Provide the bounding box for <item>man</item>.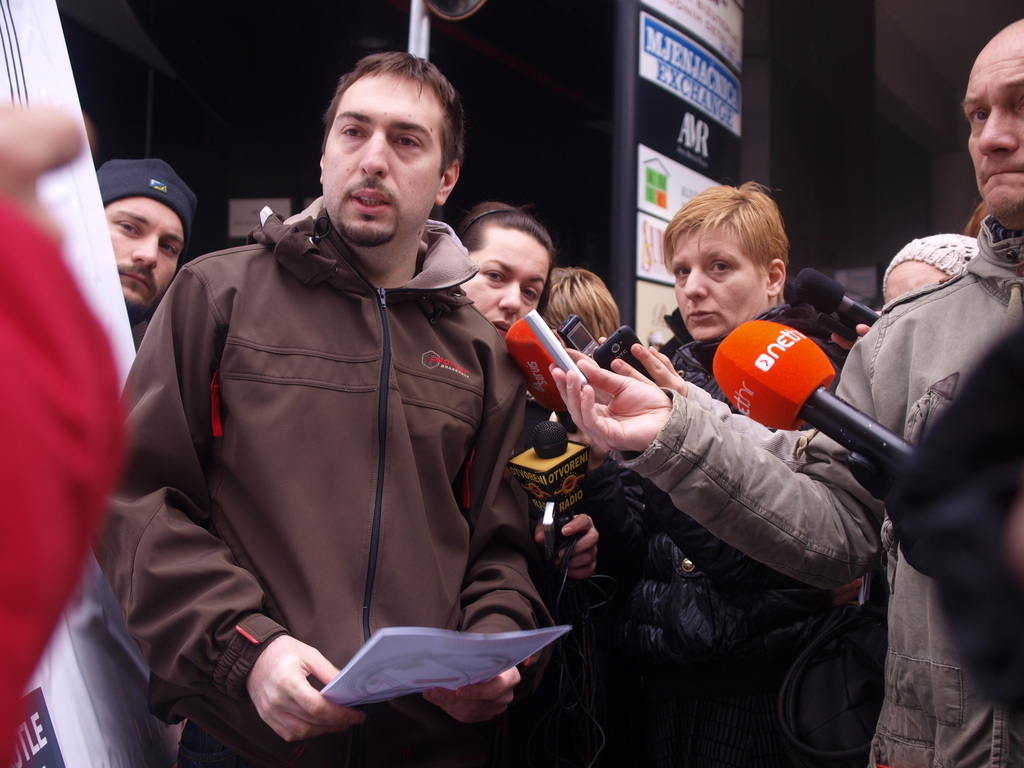
124 49 603 767.
